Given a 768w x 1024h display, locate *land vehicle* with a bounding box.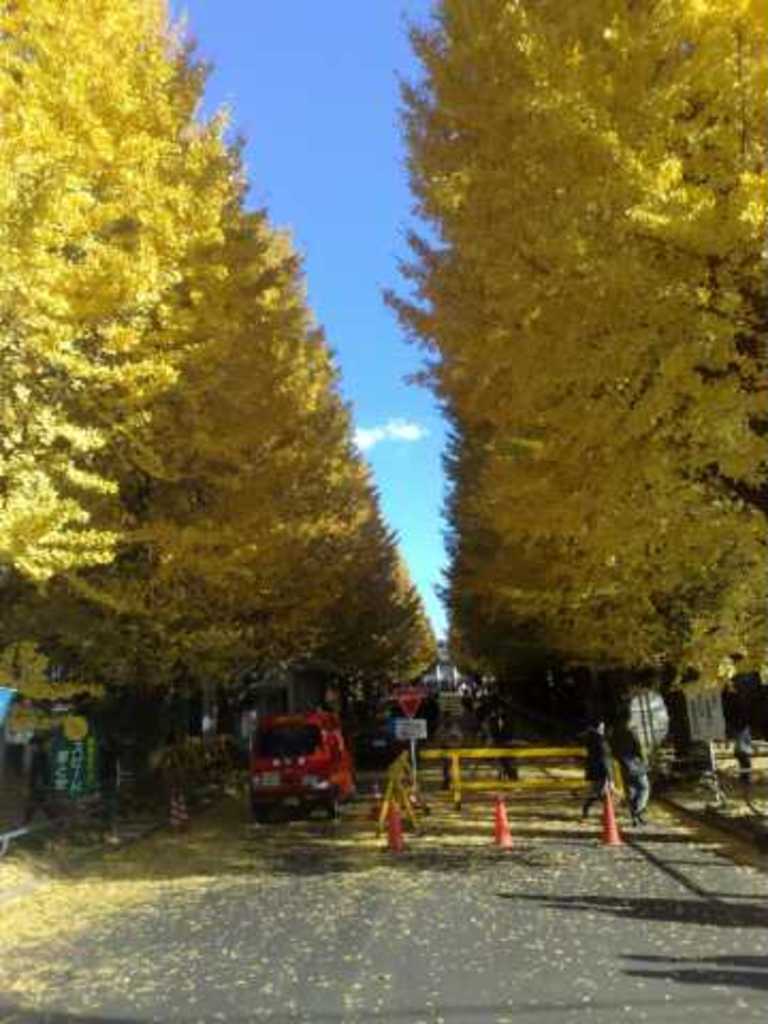
Located: <bbox>245, 700, 365, 817</bbox>.
